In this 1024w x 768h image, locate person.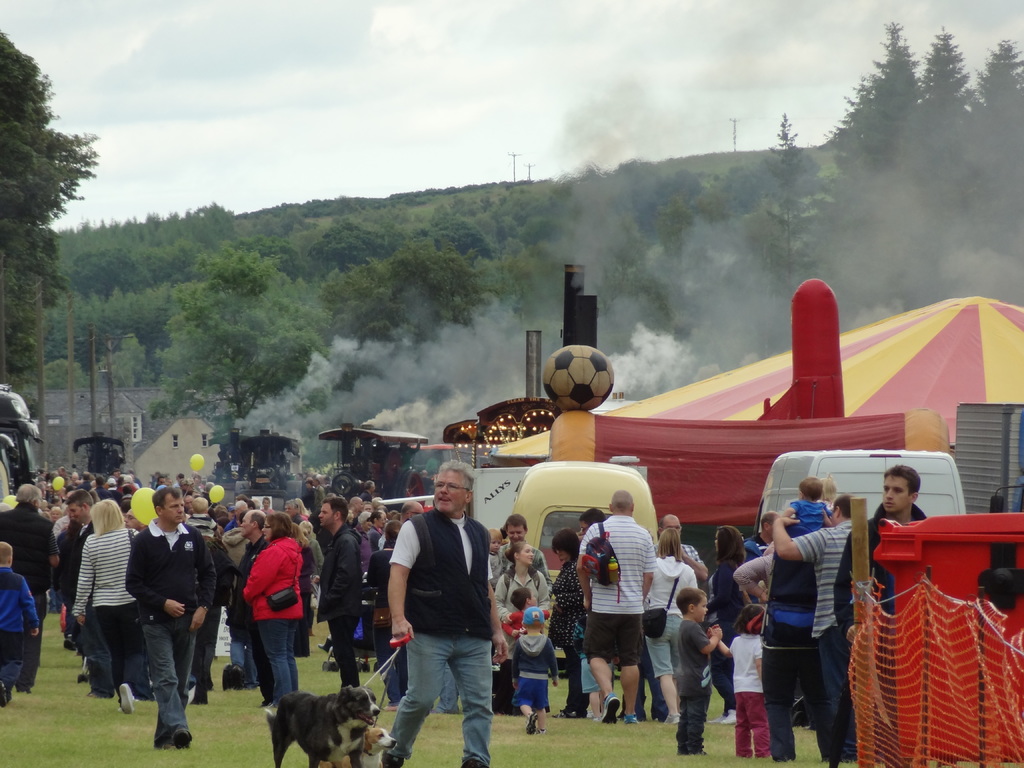
Bounding box: l=314, t=495, r=363, b=692.
